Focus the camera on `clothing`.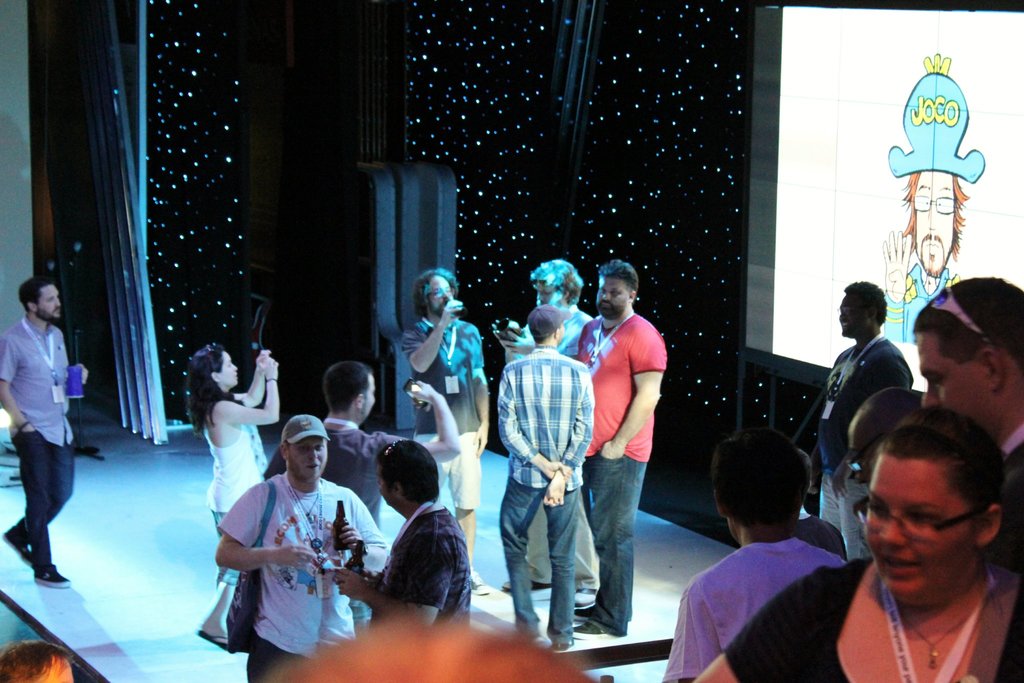
Focus region: detection(662, 529, 852, 682).
